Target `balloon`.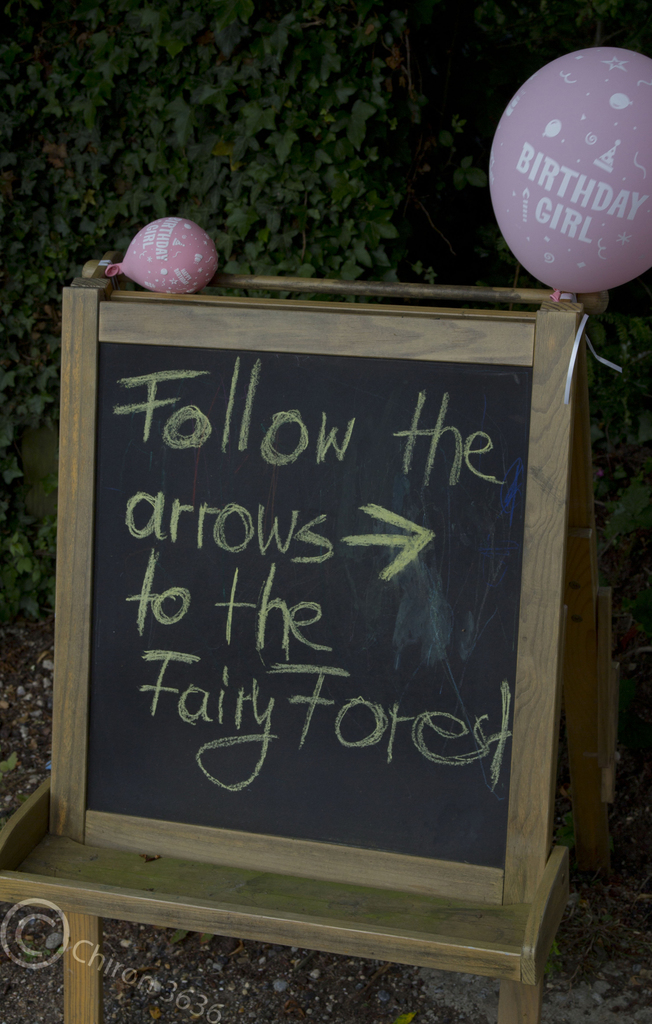
Target region: BBox(104, 216, 216, 297).
